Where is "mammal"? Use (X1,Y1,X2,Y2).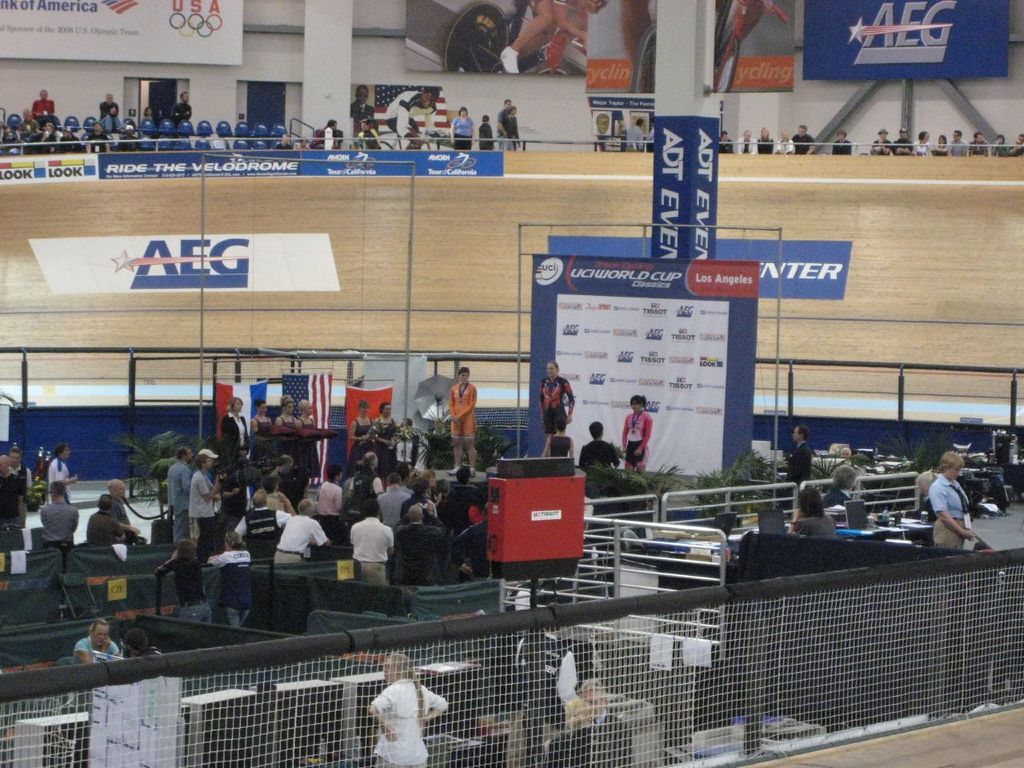
(118,626,168,658).
